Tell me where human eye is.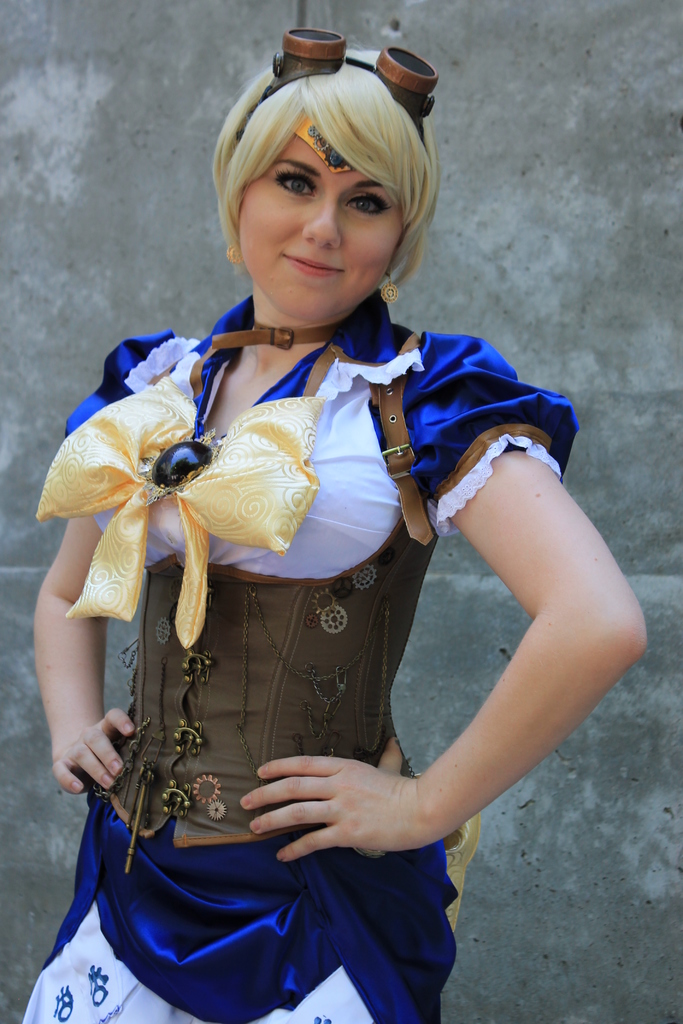
human eye is at rect(270, 164, 319, 200).
